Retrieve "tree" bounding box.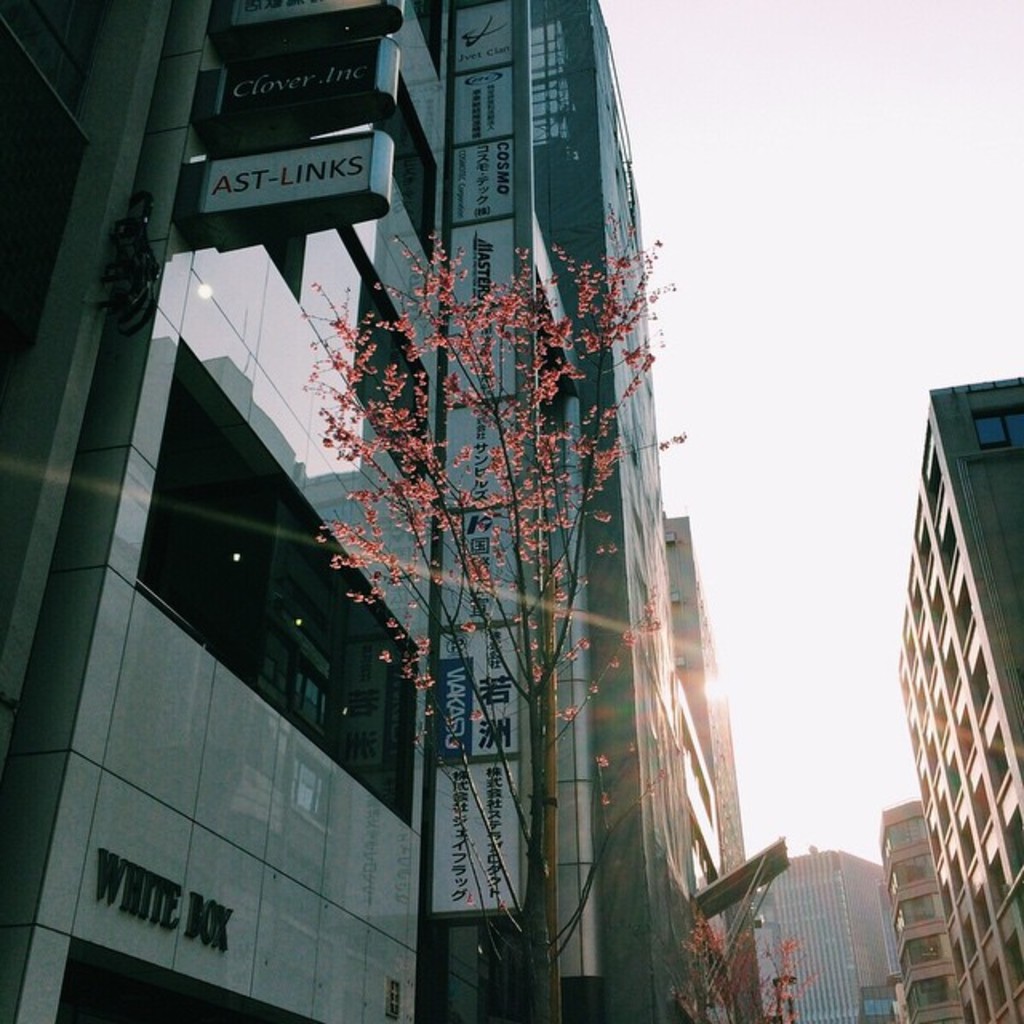
Bounding box: locate(670, 915, 778, 1022).
